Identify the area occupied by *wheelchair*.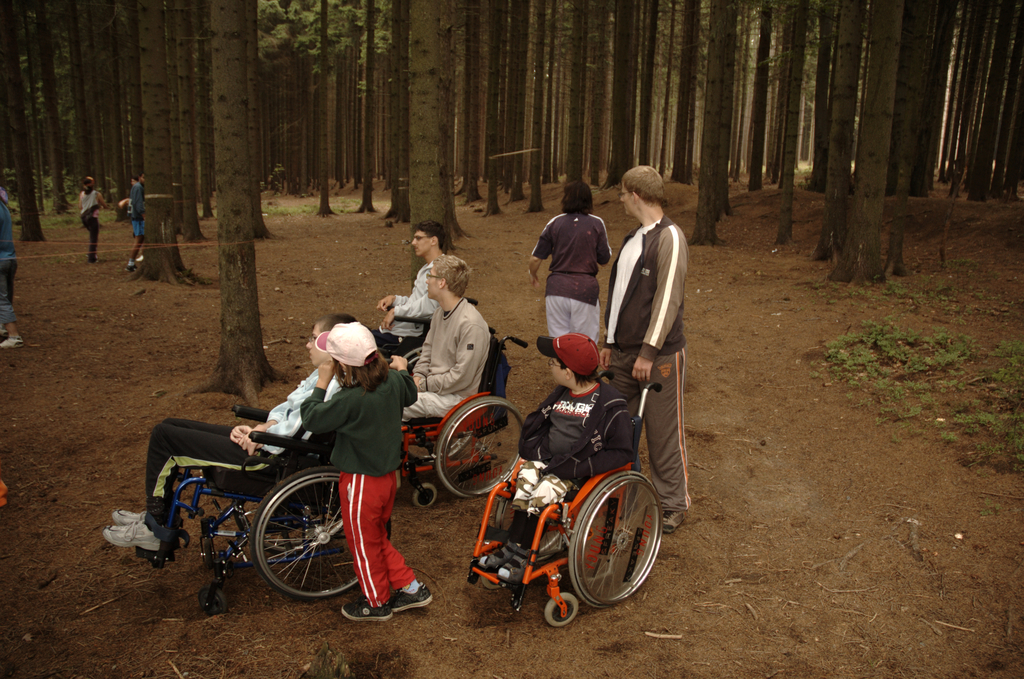
Area: box(125, 380, 394, 599).
